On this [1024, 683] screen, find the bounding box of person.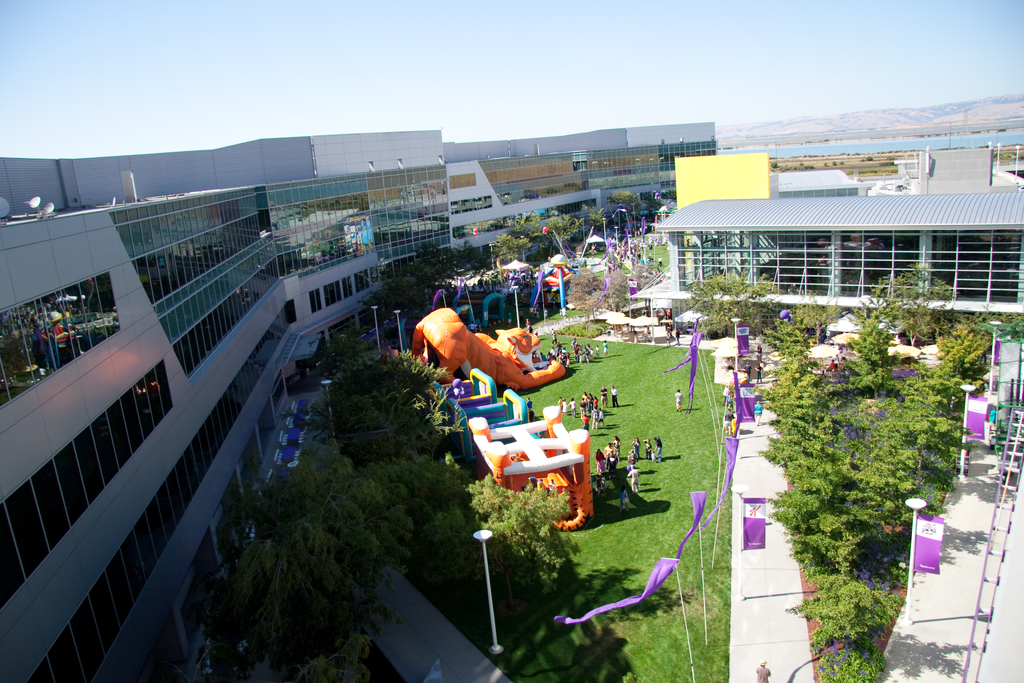
Bounding box: box(521, 317, 529, 327).
